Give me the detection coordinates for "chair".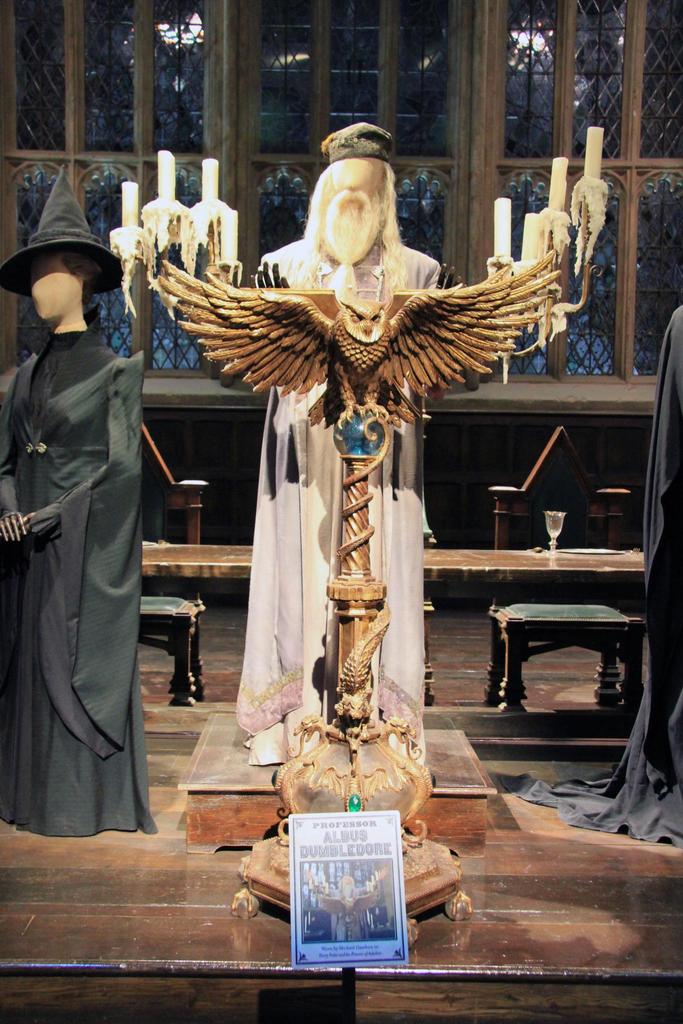
Rect(490, 422, 646, 721).
